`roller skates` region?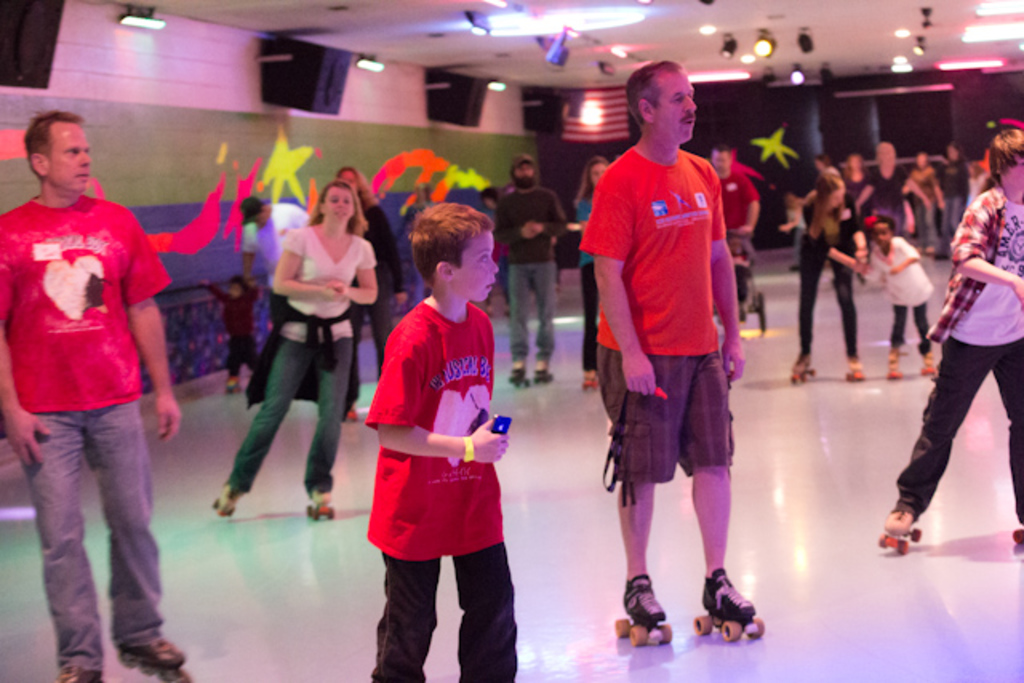
box(509, 368, 530, 390)
